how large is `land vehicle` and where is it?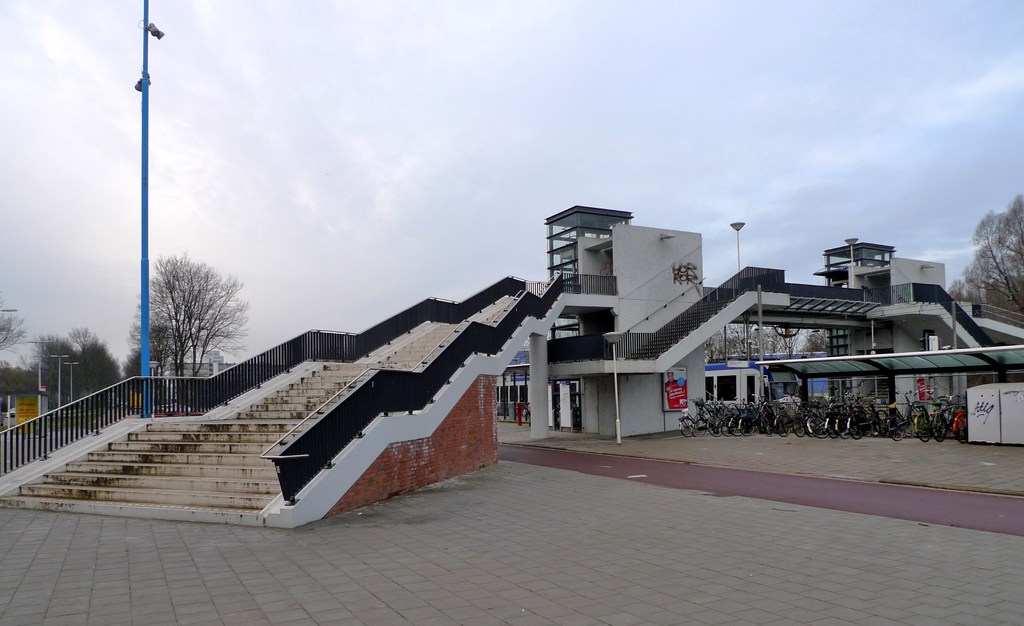
Bounding box: {"left": 671, "top": 395, "right": 710, "bottom": 436}.
